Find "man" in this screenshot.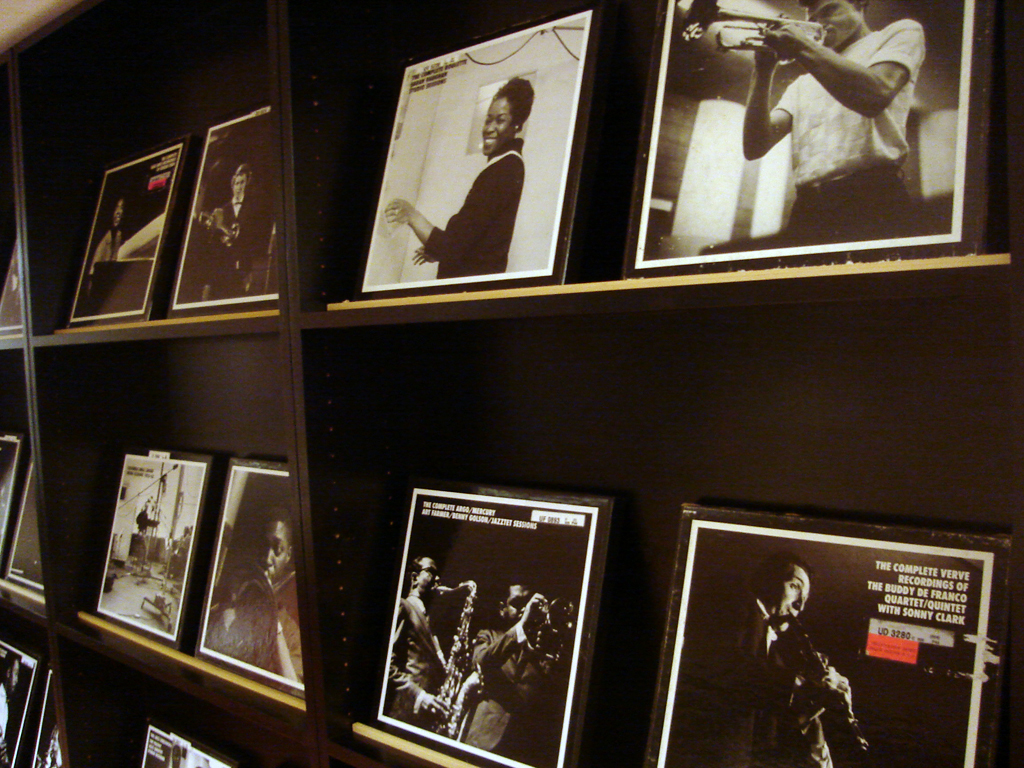
The bounding box for "man" is box=[741, 0, 923, 242].
